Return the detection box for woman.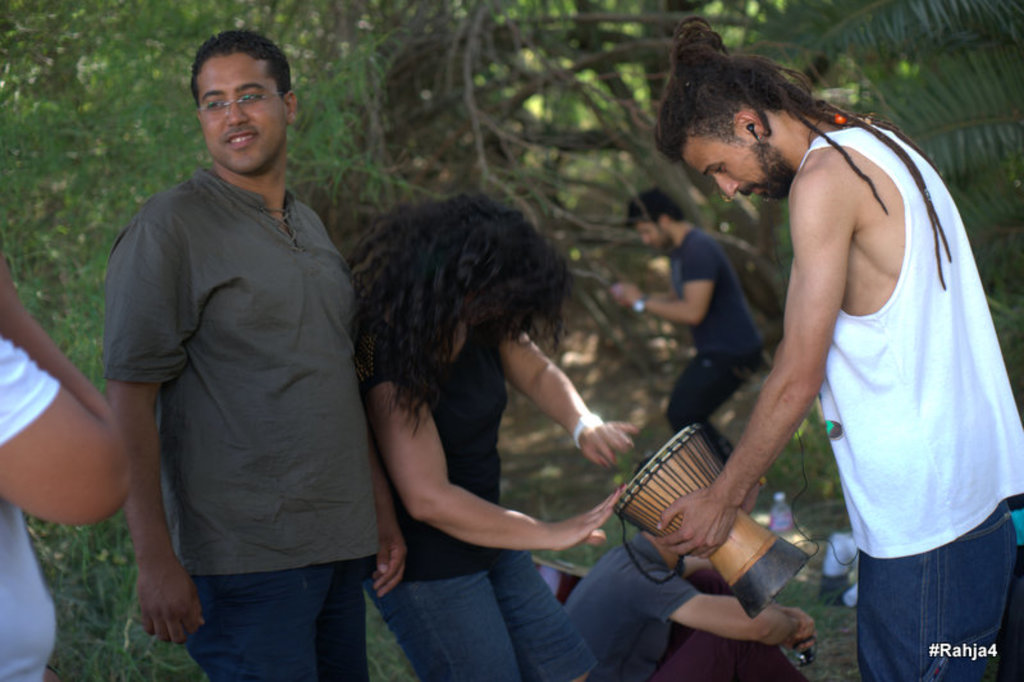
x1=340, y1=196, x2=644, y2=681.
